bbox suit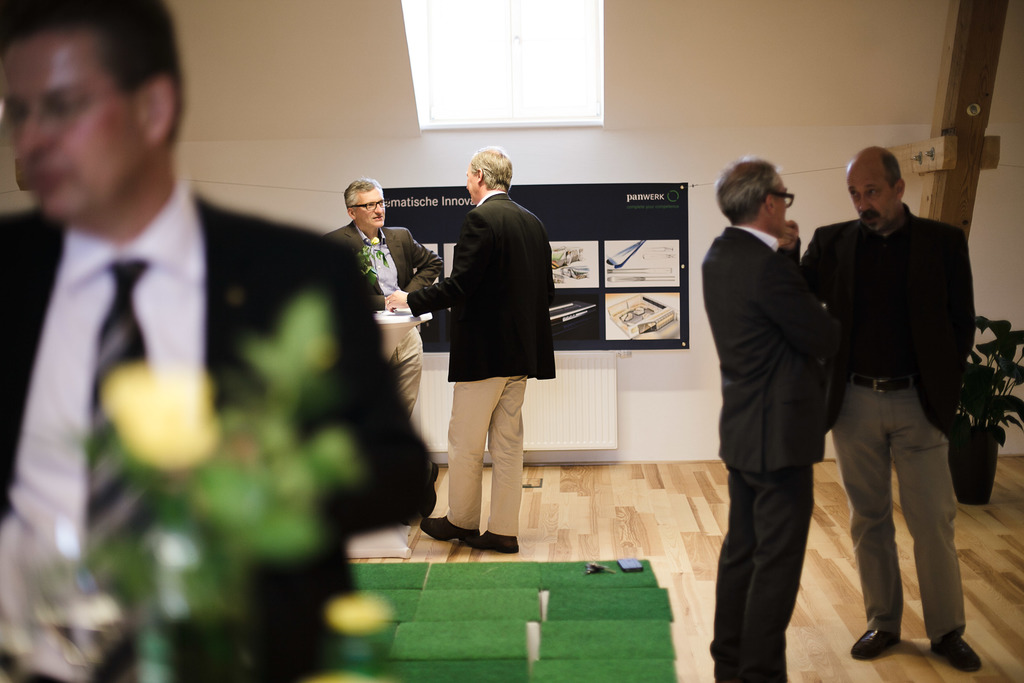
x1=0 y1=177 x2=442 y2=680
